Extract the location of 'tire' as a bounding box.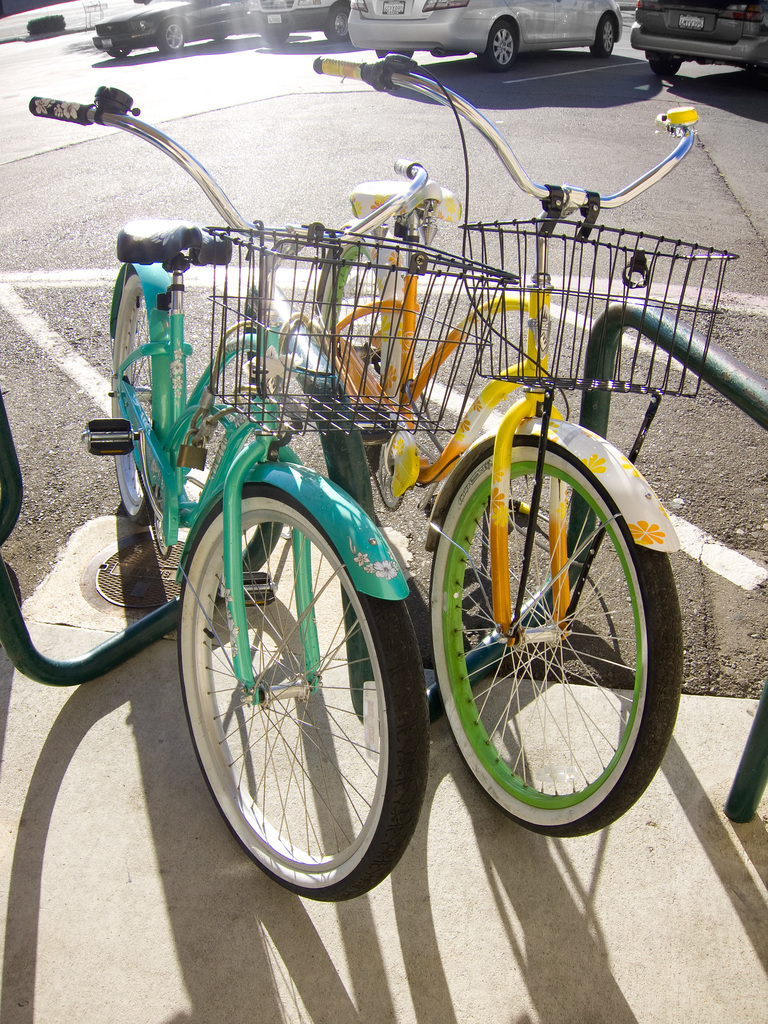
detection(107, 49, 131, 58).
